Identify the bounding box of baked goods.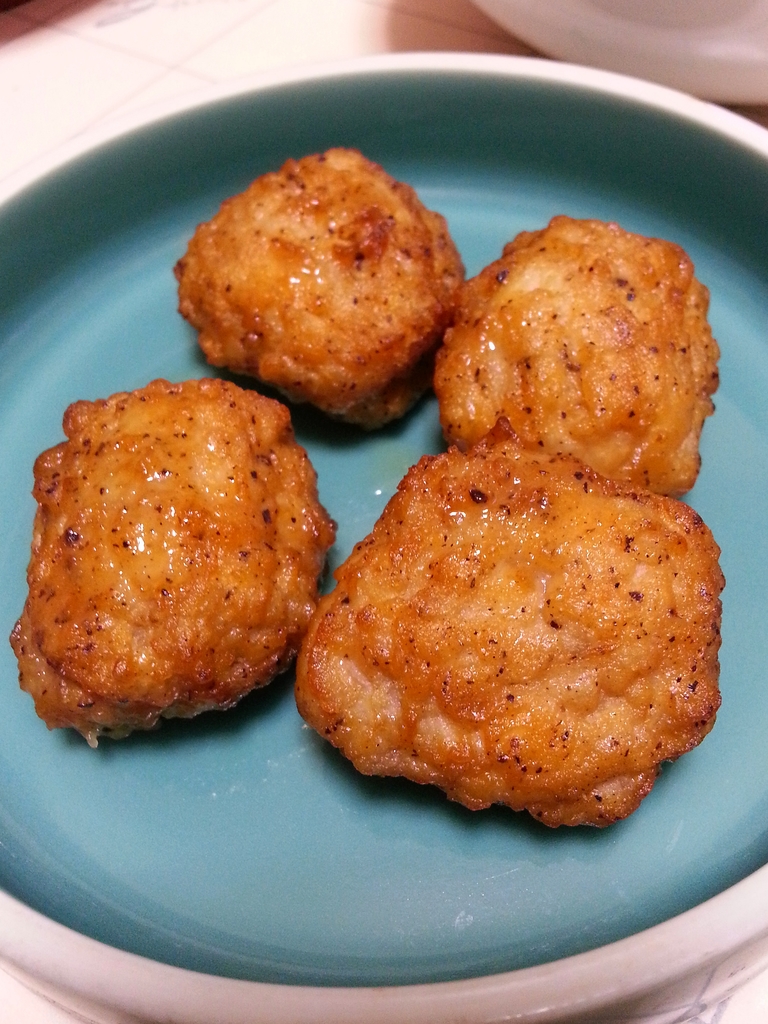
select_region(289, 411, 709, 850).
